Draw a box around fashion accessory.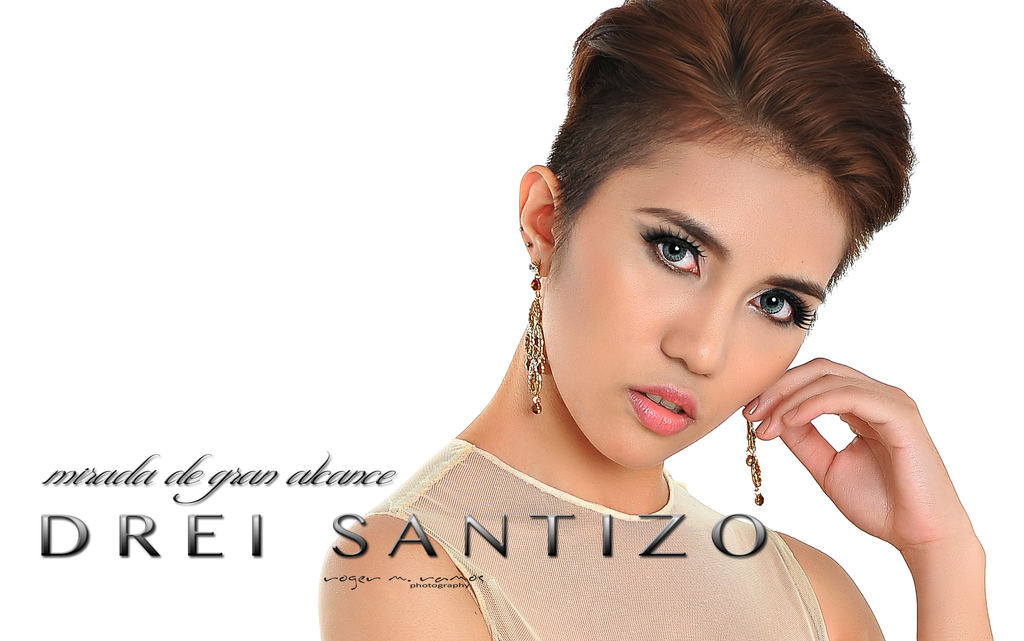
region(525, 239, 532, 249).
